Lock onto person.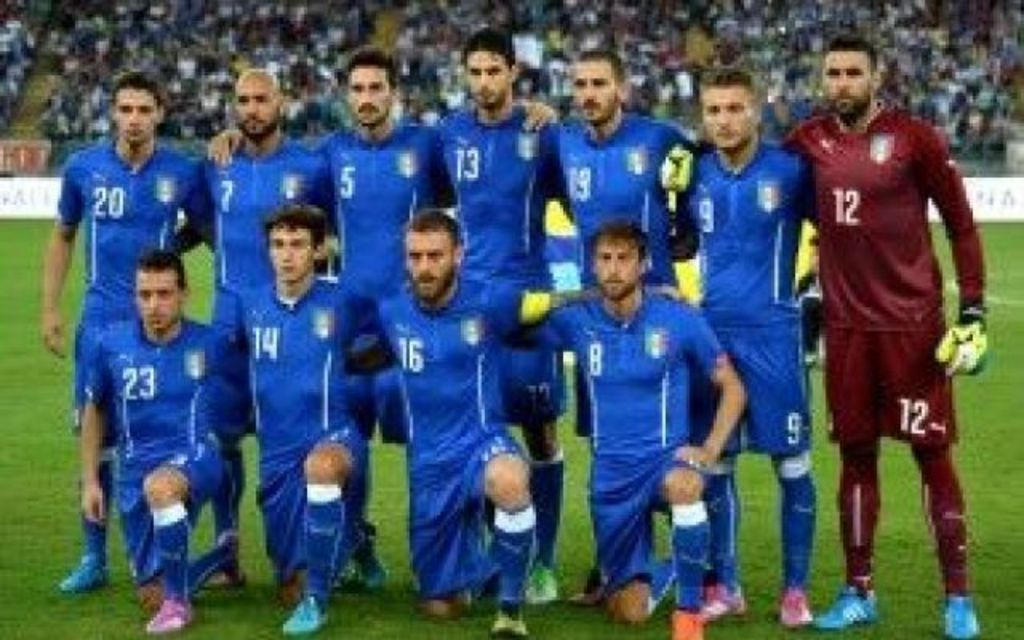
Locked: crop(683, 67, 821, 630).
